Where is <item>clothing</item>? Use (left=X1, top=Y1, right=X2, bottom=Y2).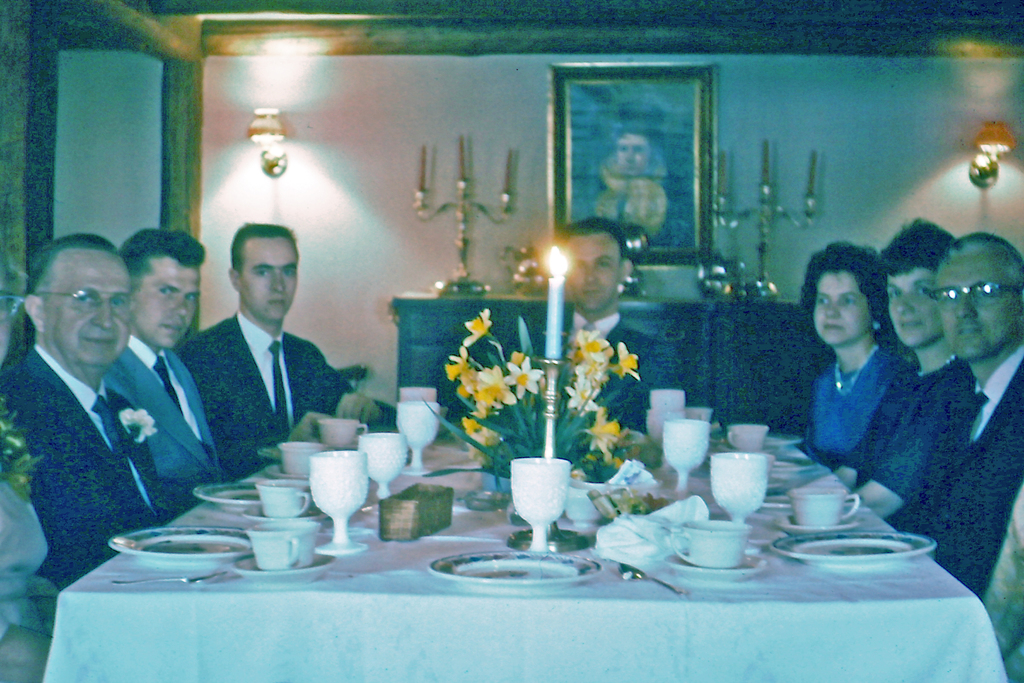
(left=503, top=309, right=678, bottom=432).
